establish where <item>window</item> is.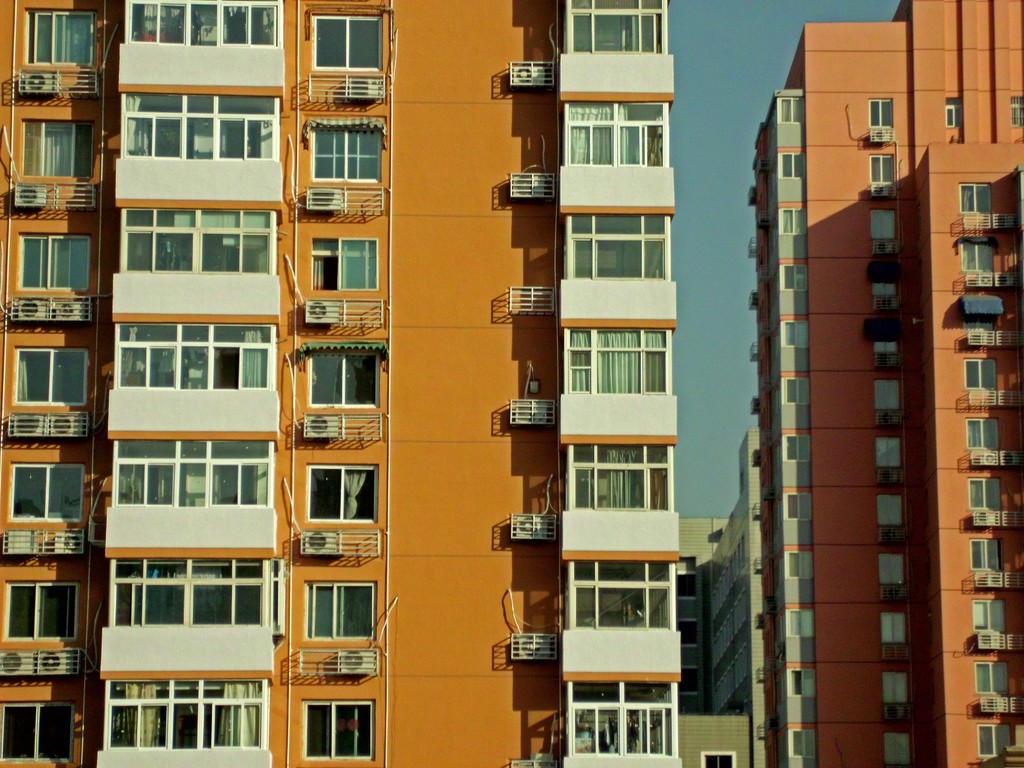
Established at bbox(561, 0, 669, 54).
